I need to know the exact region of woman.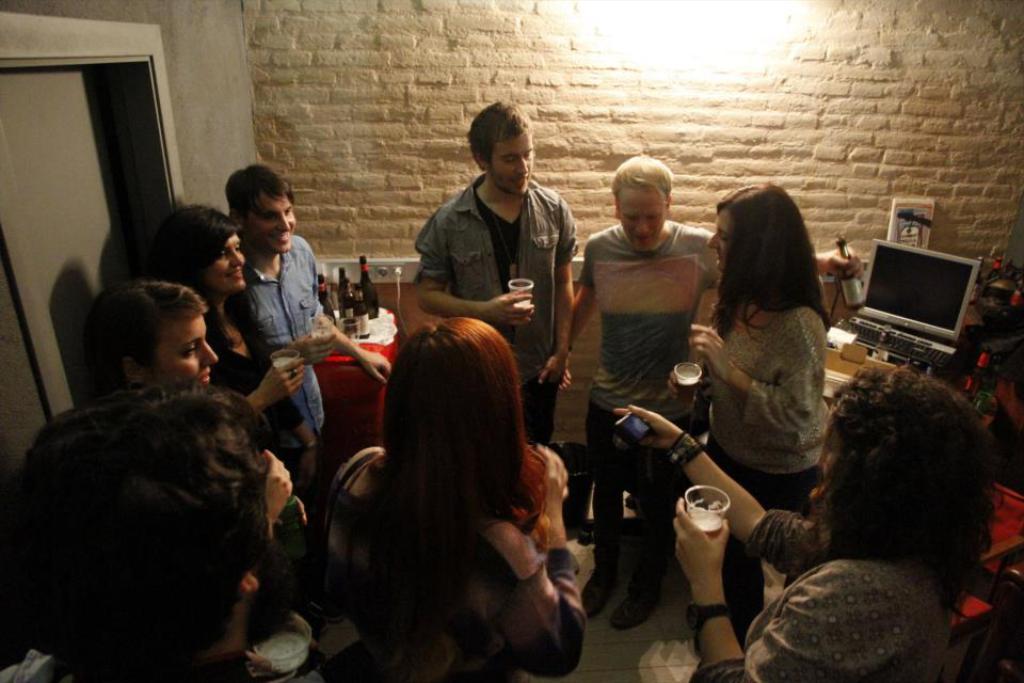
Region: <bbox>87, 281, 311, 615</bbox>.
